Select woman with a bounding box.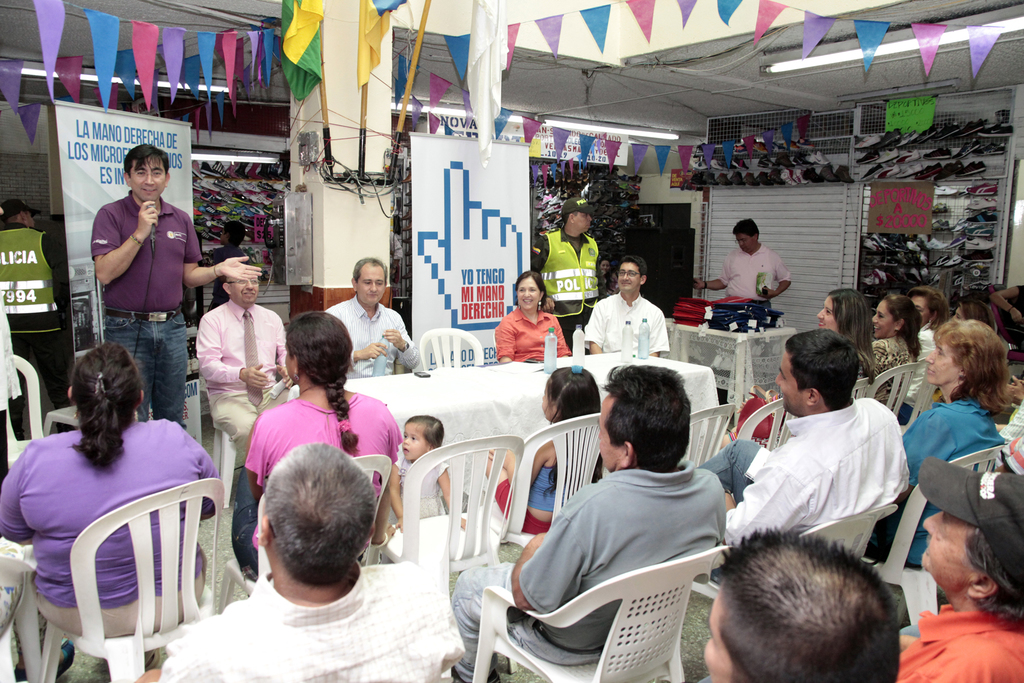
detection(497, 274, 573, 358).
